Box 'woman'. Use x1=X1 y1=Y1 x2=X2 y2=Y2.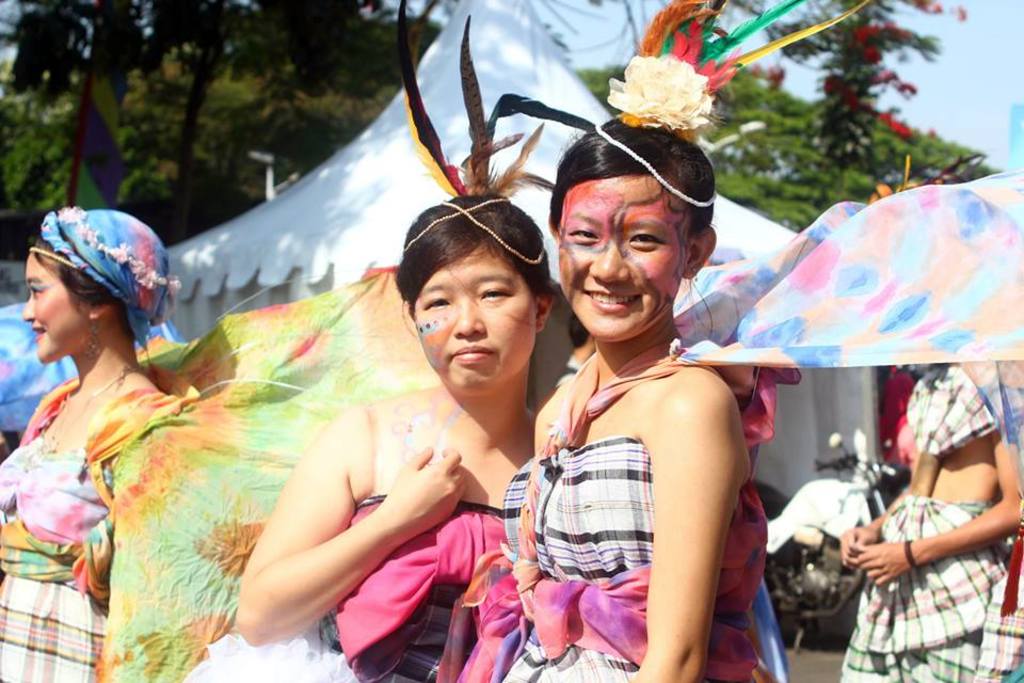
x1=0 y1=203 x2=187 y2=682.
